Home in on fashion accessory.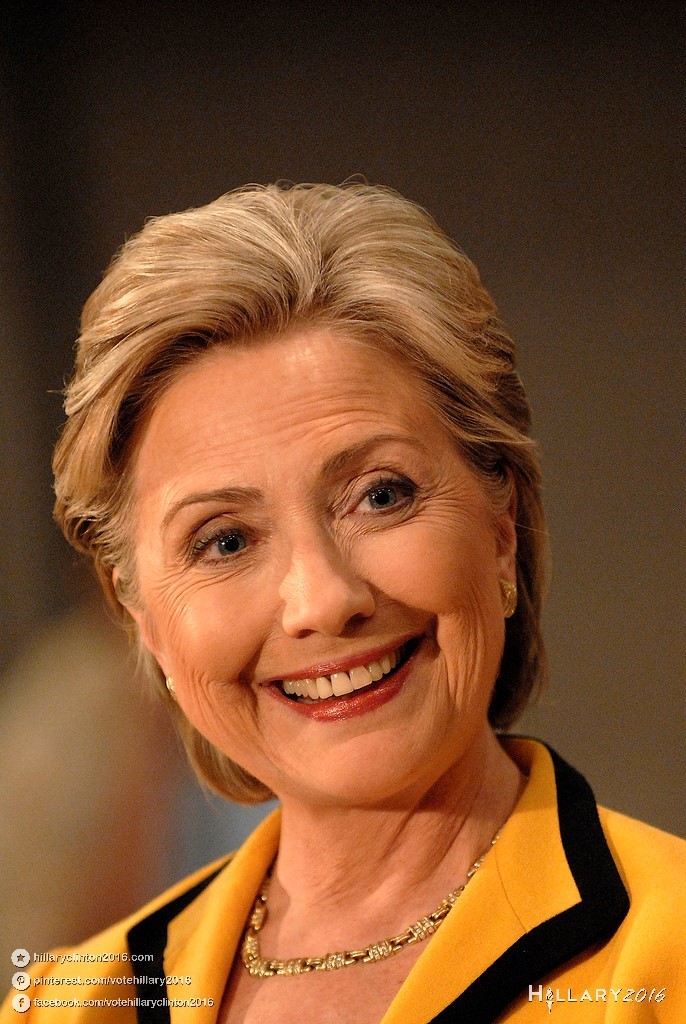
Homed in at 233:826:502:978.
